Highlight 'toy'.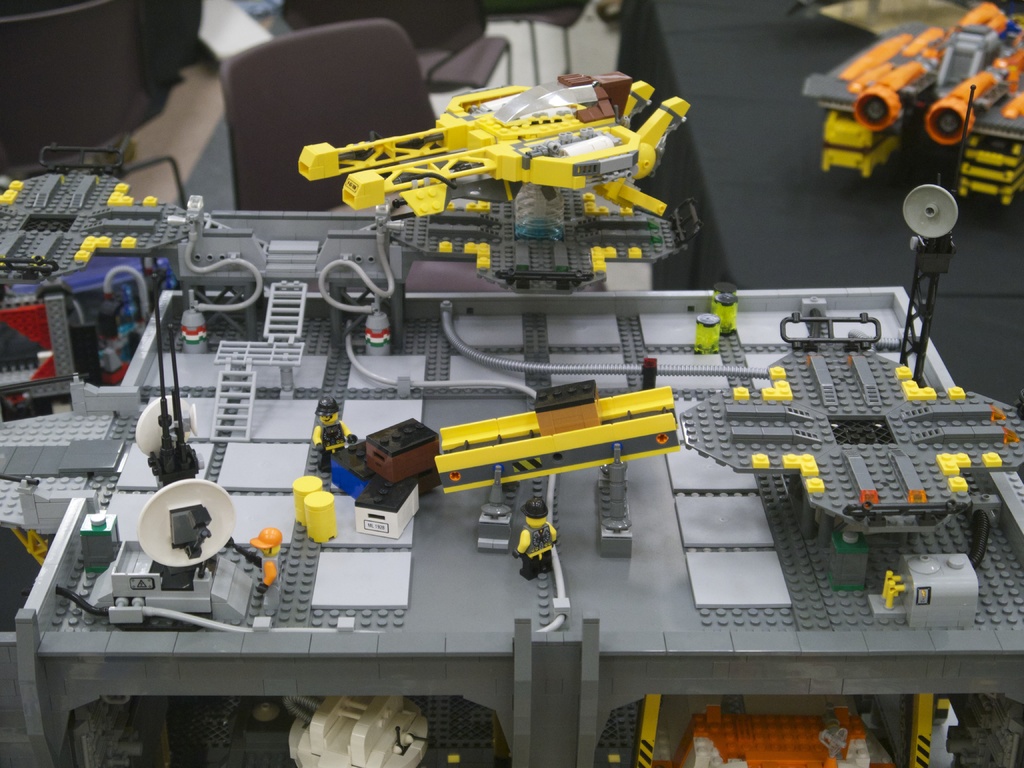
Highlighted region: (x1=981, y1=449, x2=996, y2=467).
